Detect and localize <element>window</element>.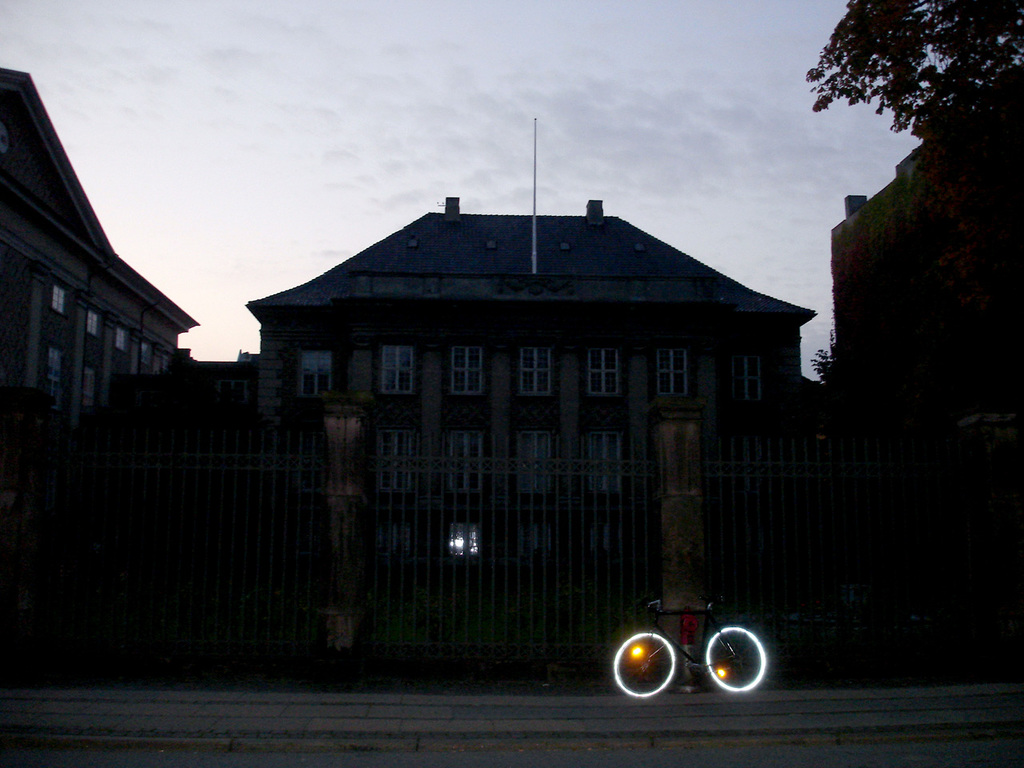
Localized at 654 344 696 406.
